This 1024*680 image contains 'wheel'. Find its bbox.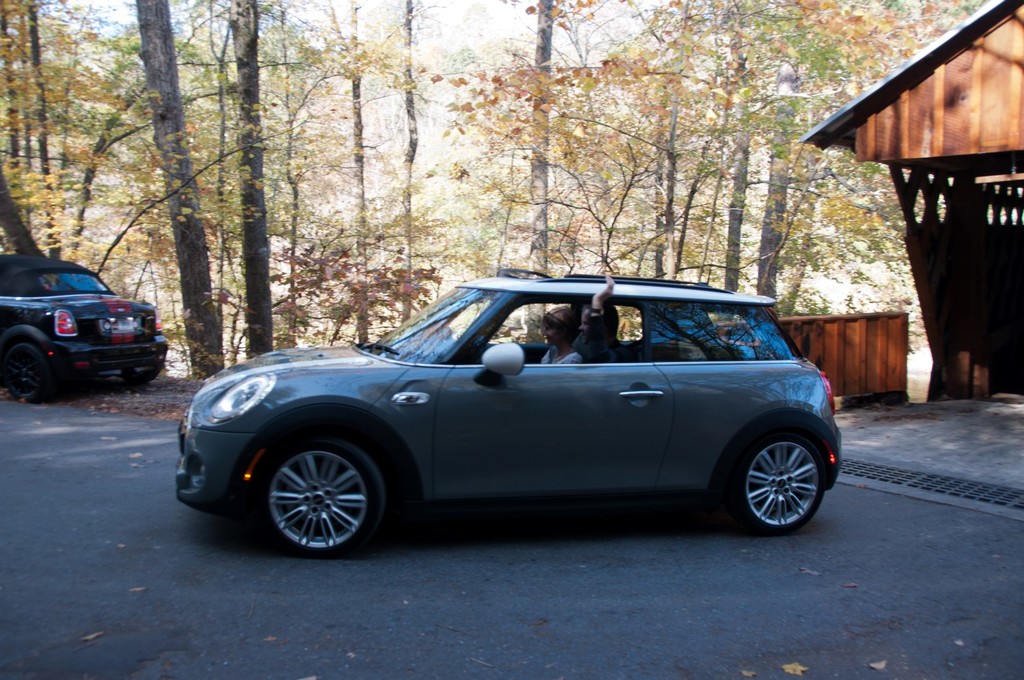
(x1=5, y1=341, x2=49, y2=401).
